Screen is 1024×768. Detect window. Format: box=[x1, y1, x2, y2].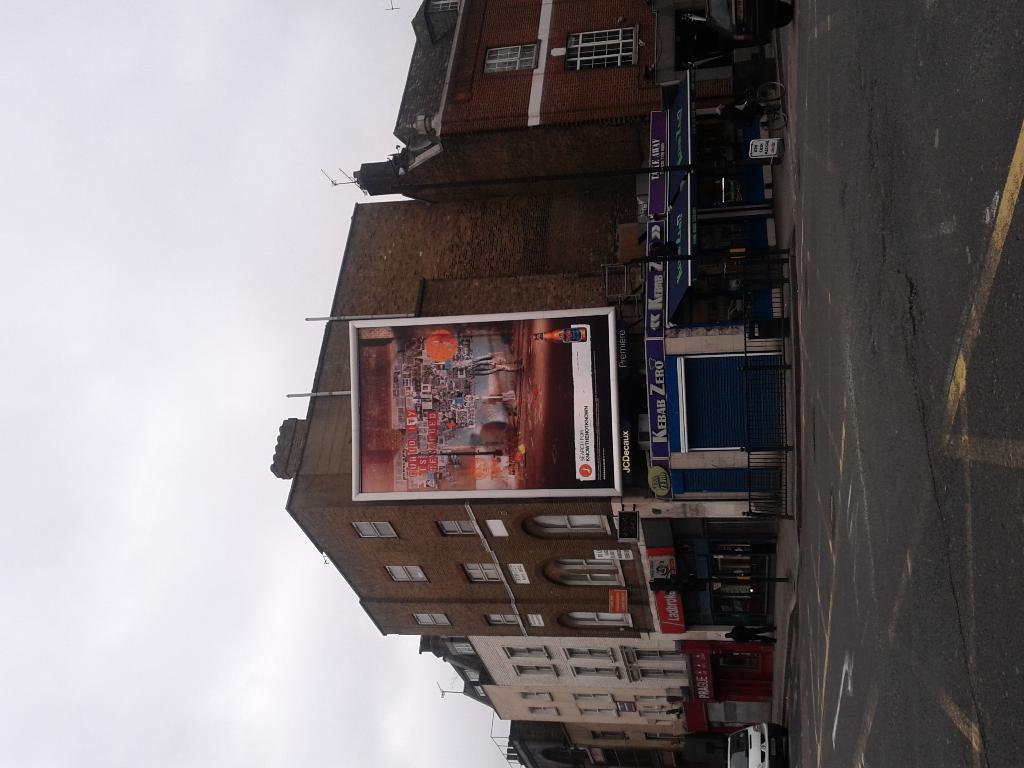
box=[351, 522, 399, 543].
